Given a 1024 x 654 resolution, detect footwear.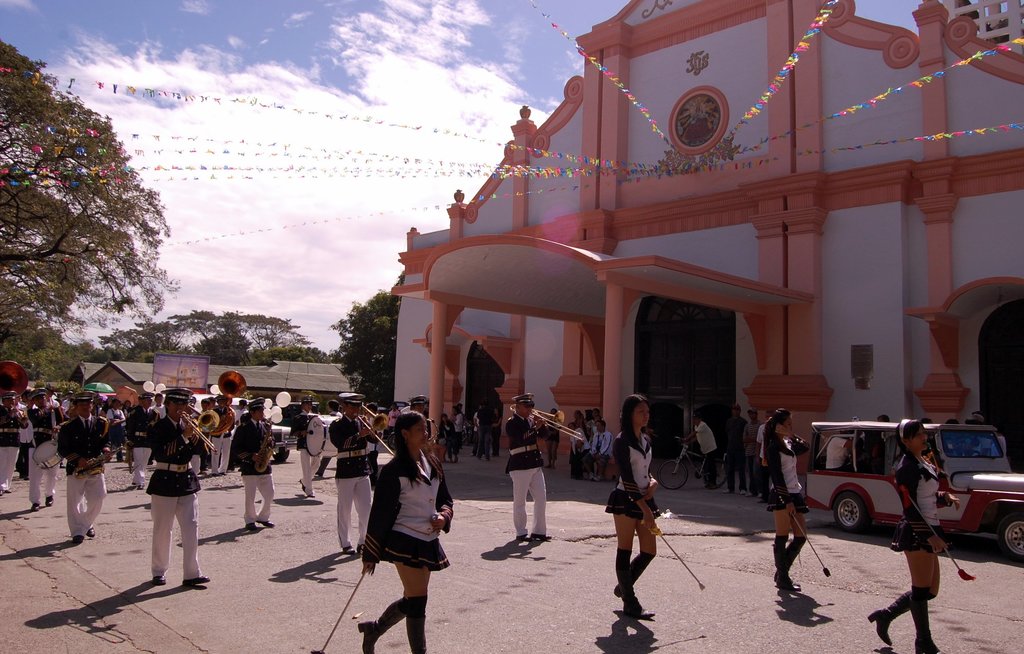
region(73, 527, 89, 546).
